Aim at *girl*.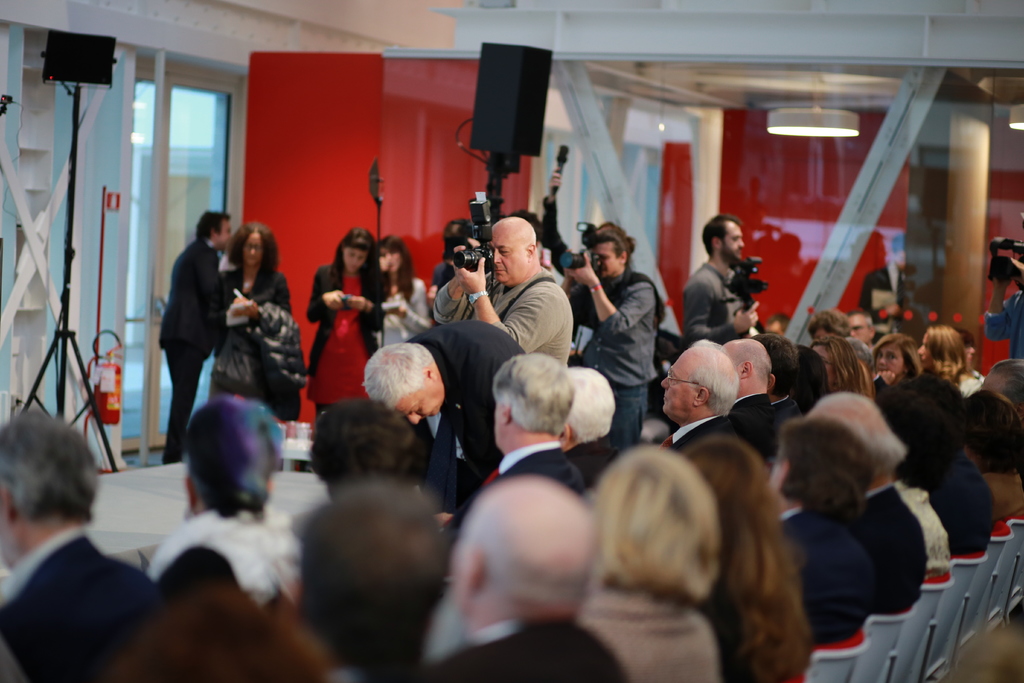
Aimed at left=874, top=336, right=922, bottom=389.
